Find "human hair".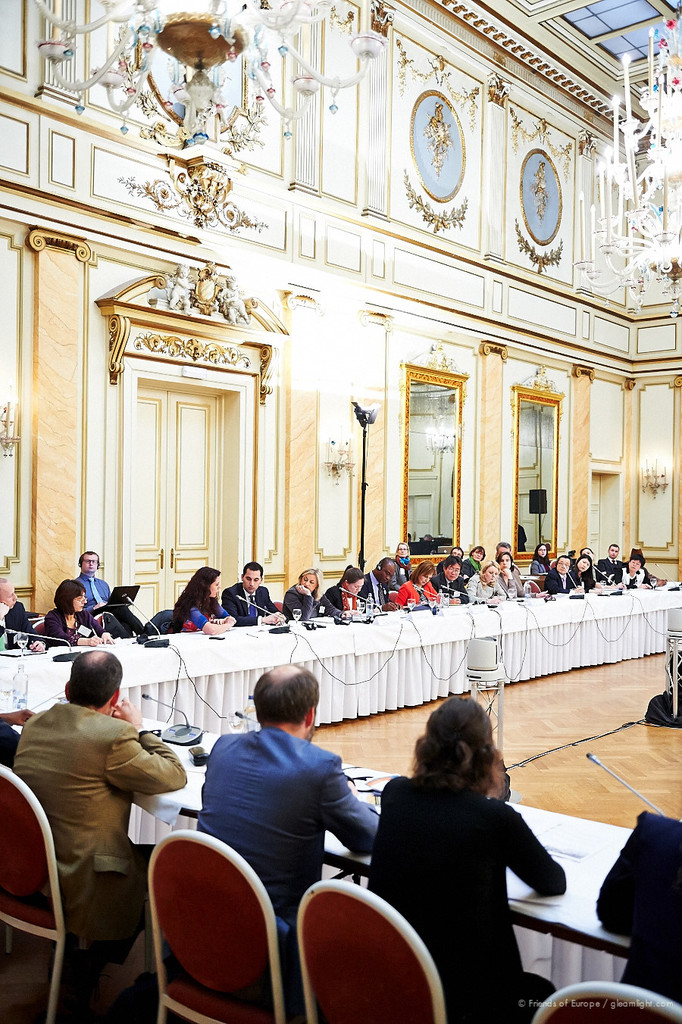
{"x1": 409, "y1": 557, "x2": 437, "y2": 585}.
